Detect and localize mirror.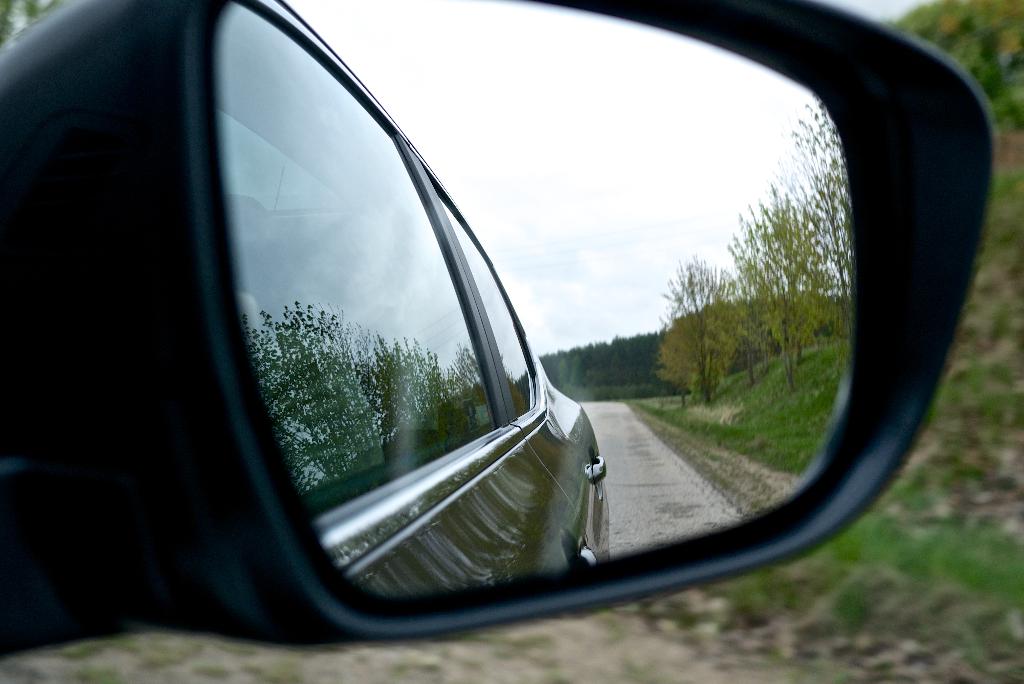
Localized at Rect(218, 0, 850, 599).
